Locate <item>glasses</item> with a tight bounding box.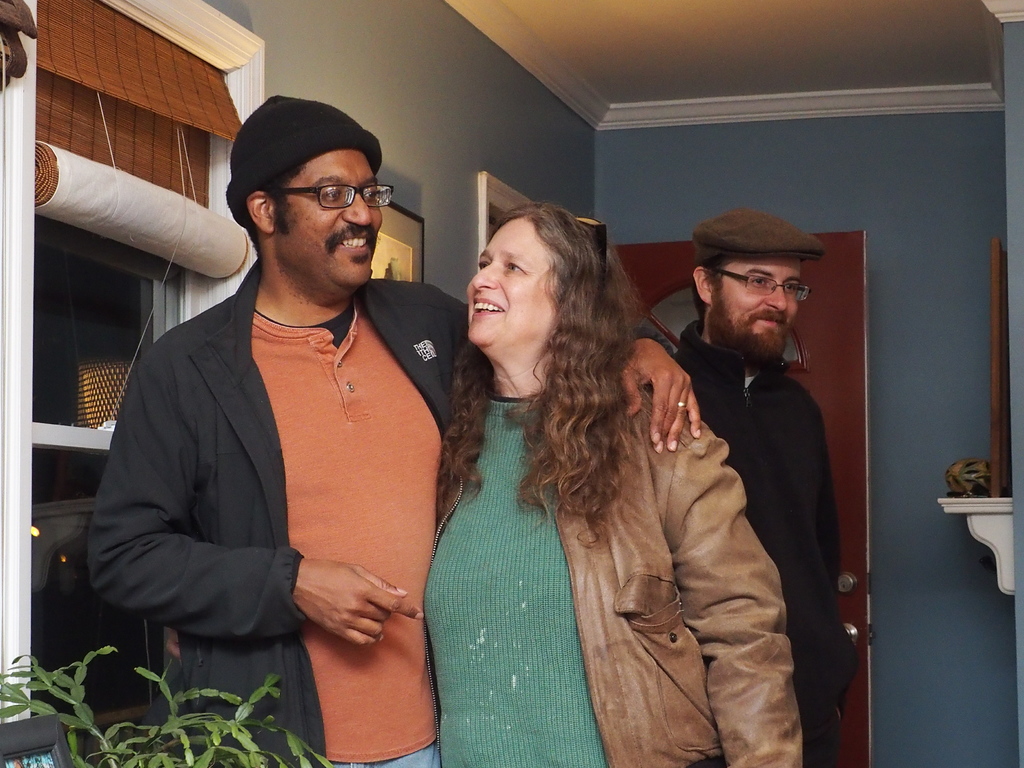
713 266 809 307.
